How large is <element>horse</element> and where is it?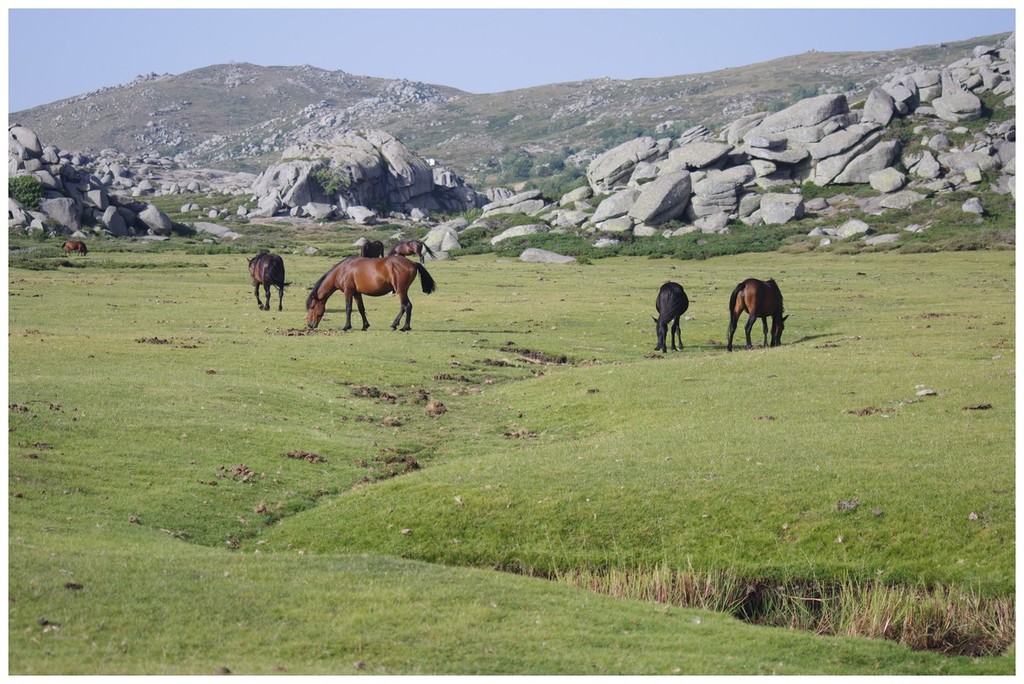
Bounding box: (389, 242, 434, 261).
